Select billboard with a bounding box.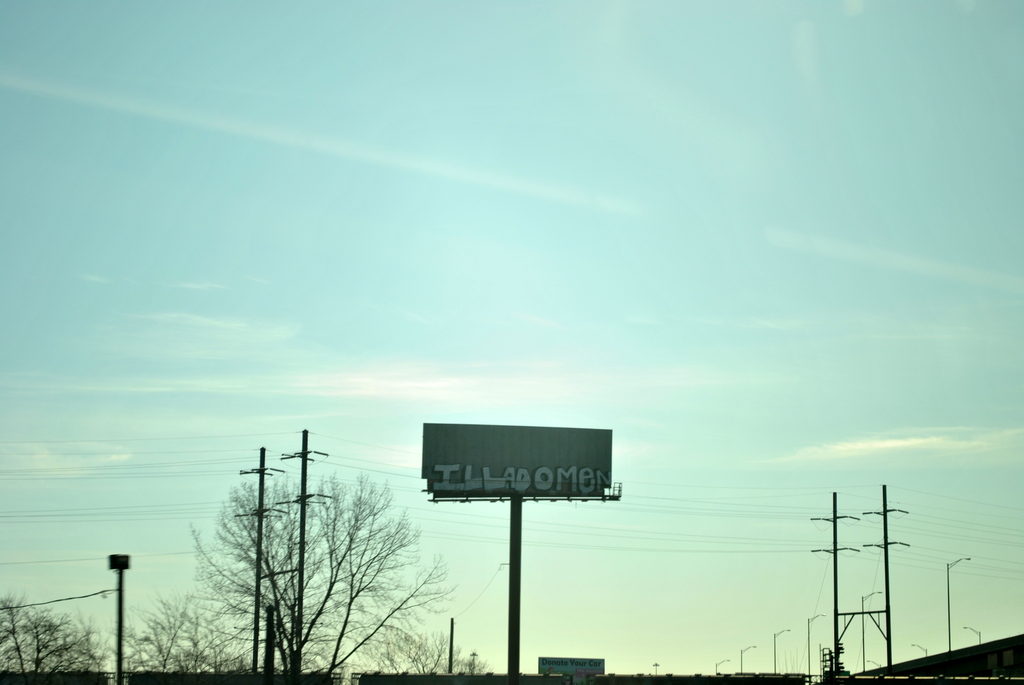
421/421/611/496.
